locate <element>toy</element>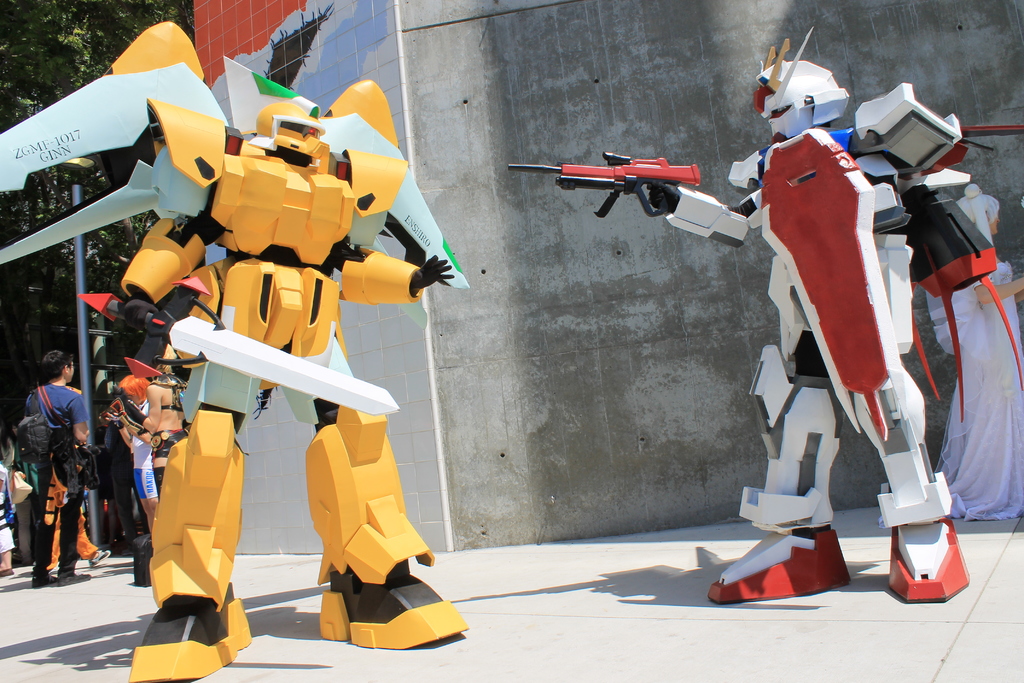
pyautogui.locateOnScreen(0, 17, 473, 682)
